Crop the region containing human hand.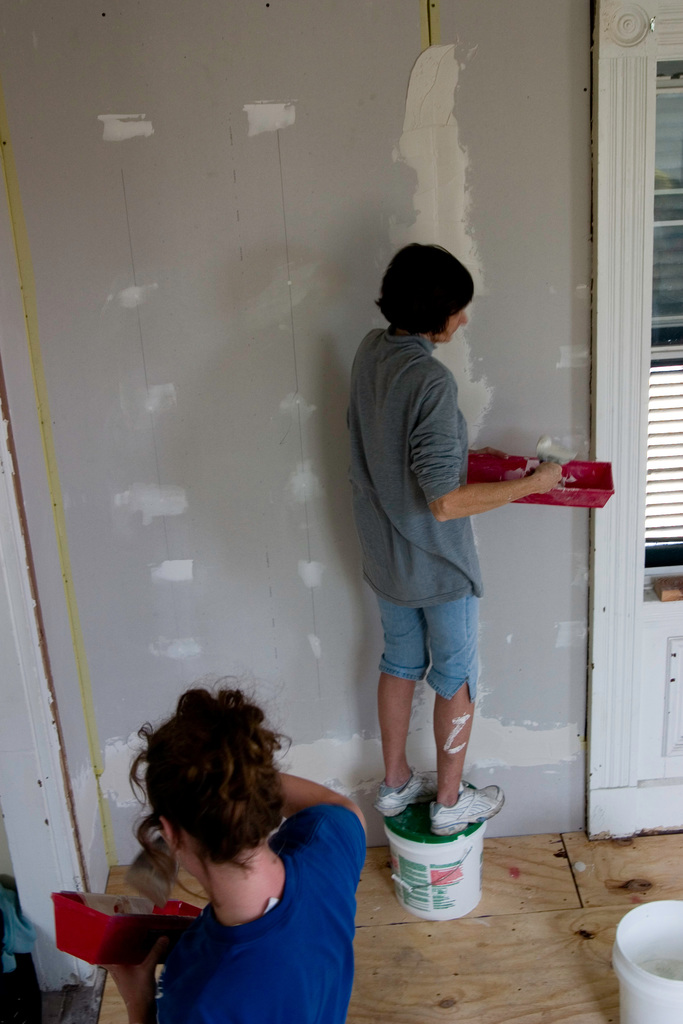
Crop region: (94,939,170,1011).
